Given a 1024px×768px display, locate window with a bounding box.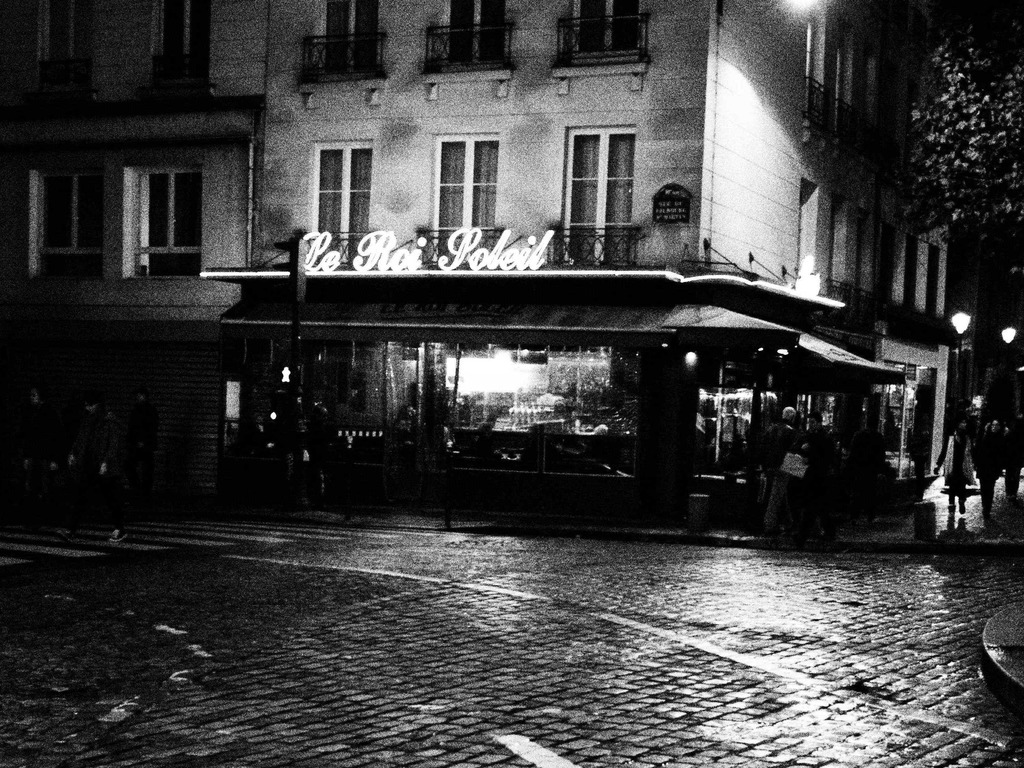
Located: <box>447,0,505,66</box>.
